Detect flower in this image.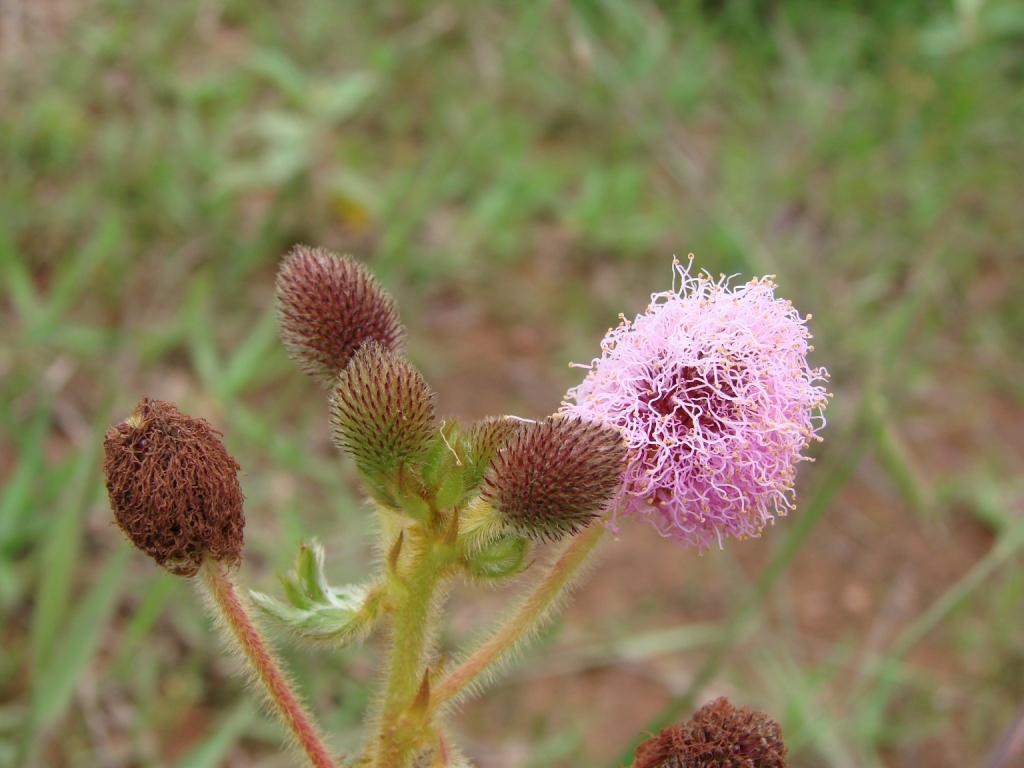
Detection: (x1=542, y1=250, x2=827, y2=572).
